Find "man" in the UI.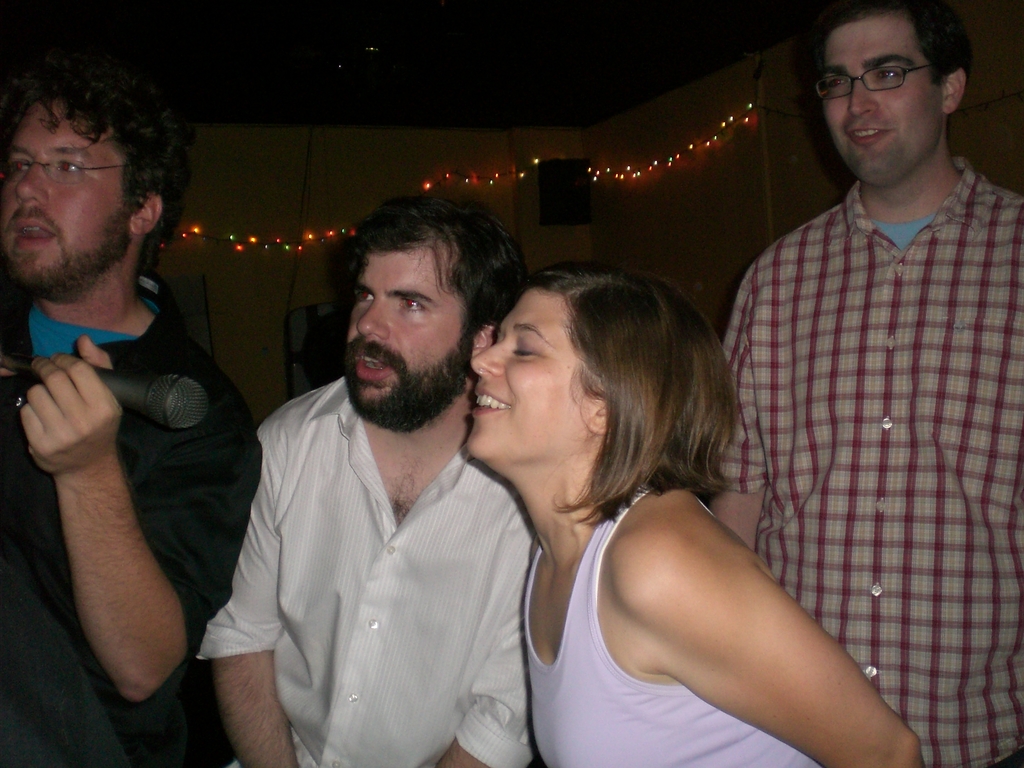
UI element at (x1=193, y1=193, x2=541, y2=765).
